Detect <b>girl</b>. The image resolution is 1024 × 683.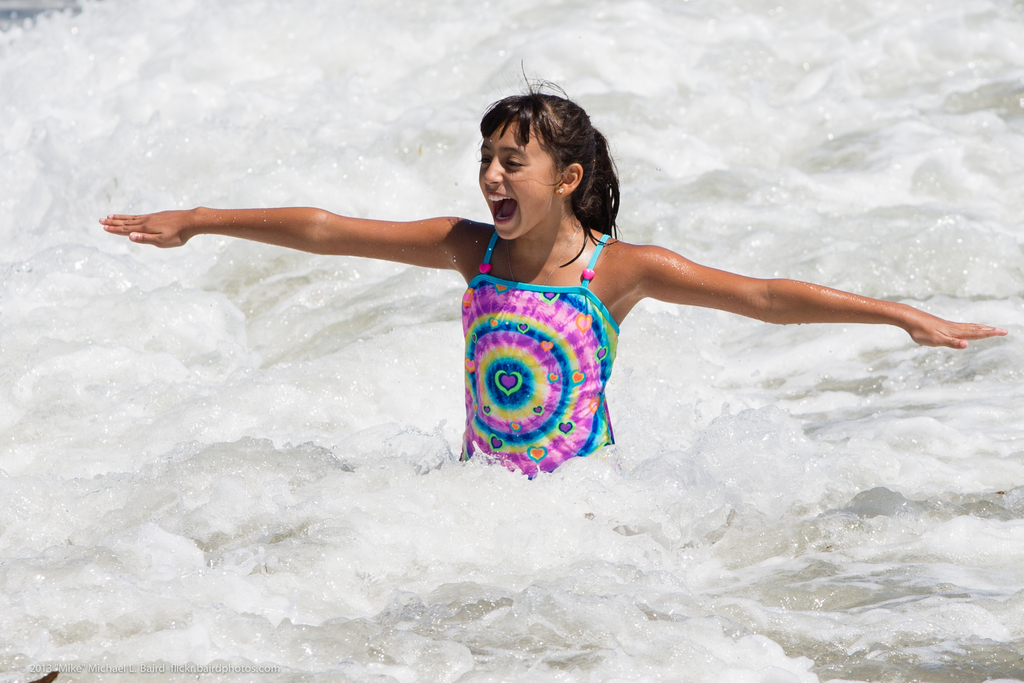
bbox(97, 57, 1009, 481).
